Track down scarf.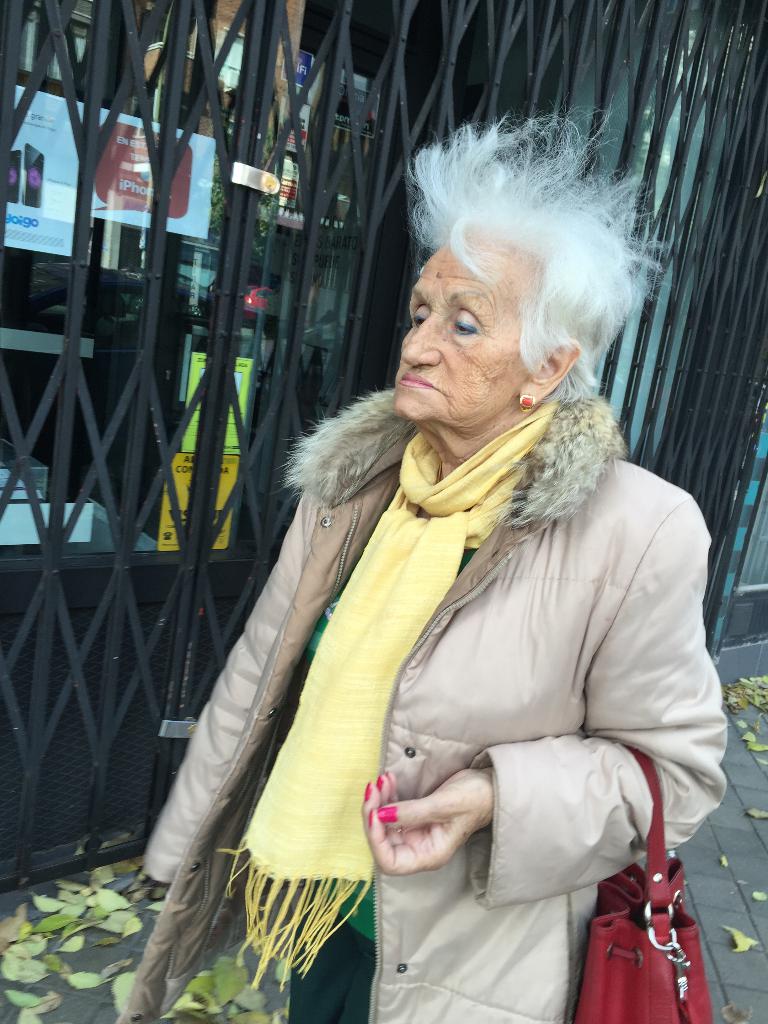
Tracked to Rect(208, 391, 565, 1000).
